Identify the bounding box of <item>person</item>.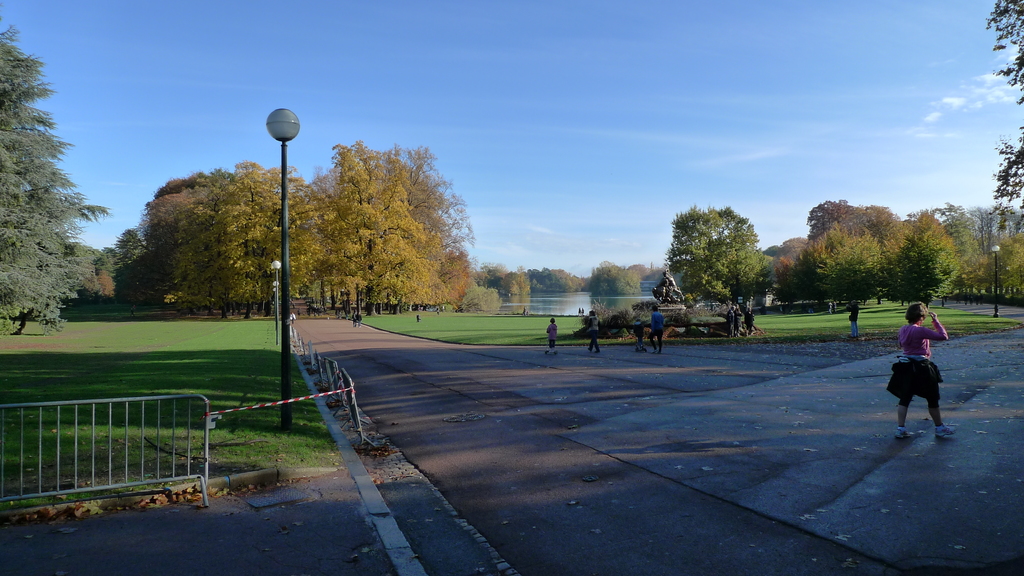
x1=629 y1=317 x2=645 y2=352.
